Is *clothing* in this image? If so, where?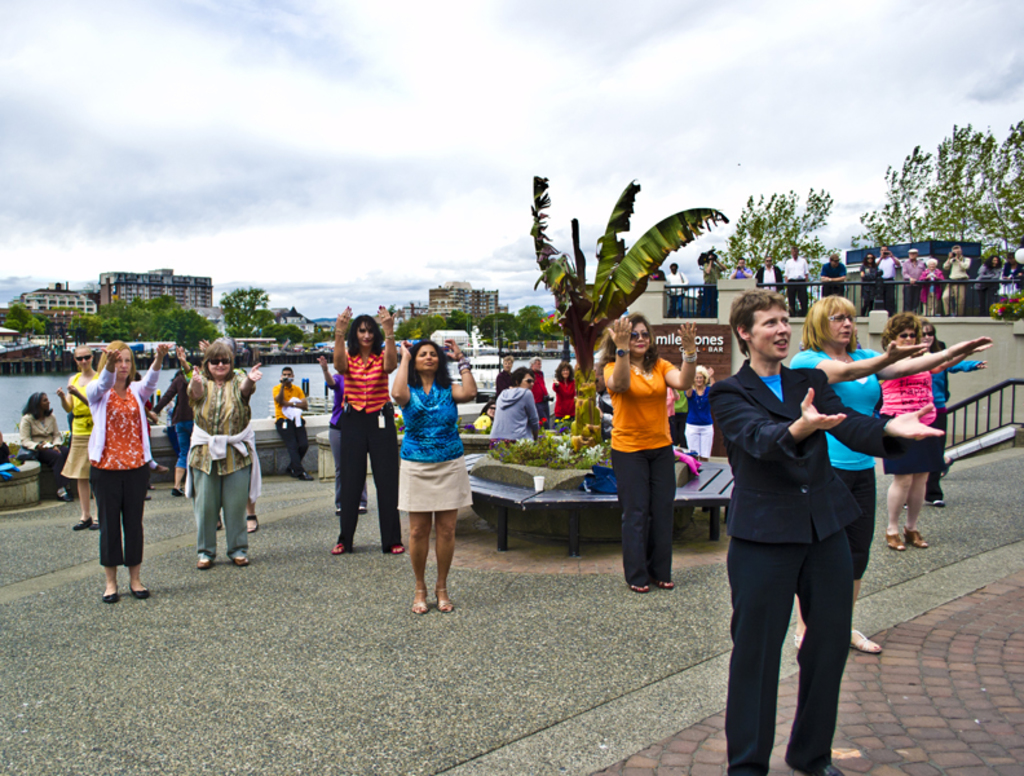
Yes, at (x1=62, y1=407, x2=72, y2=445).
